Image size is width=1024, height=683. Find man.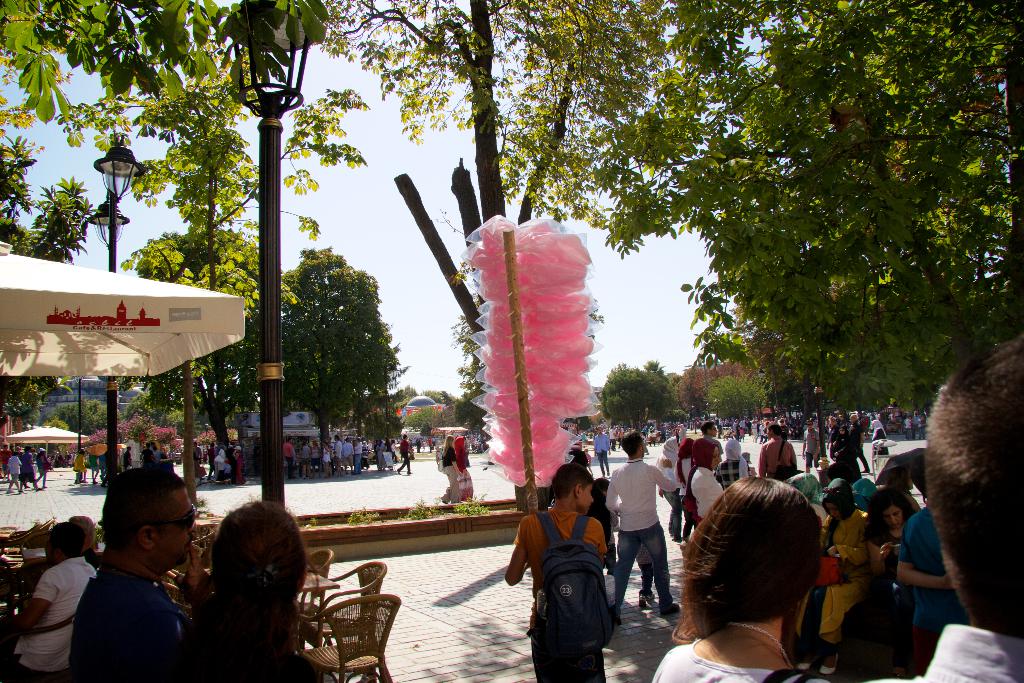
(59,483,204,680).
